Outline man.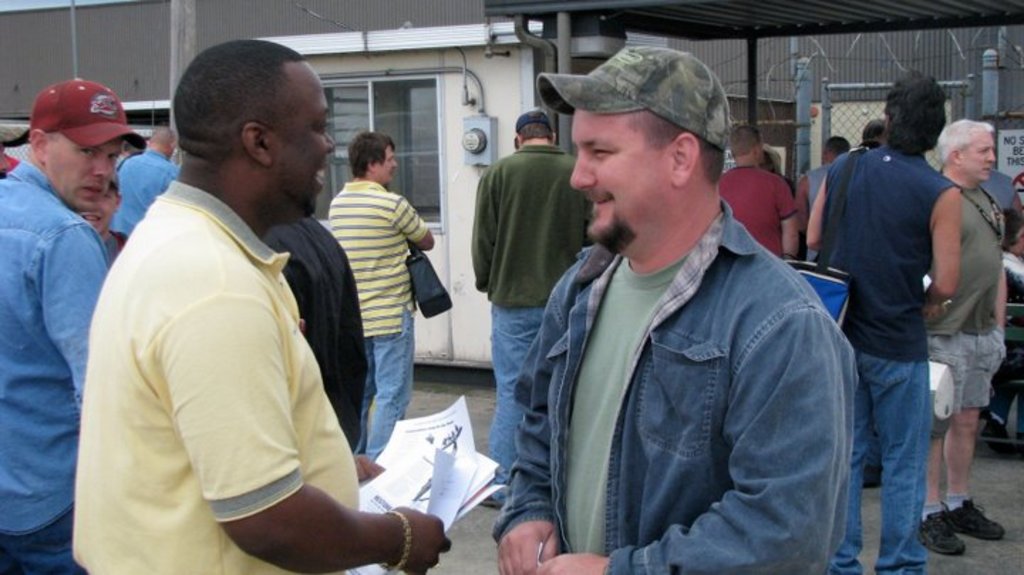
Outline: (left=801, top=65, right=957, bottom=574).
